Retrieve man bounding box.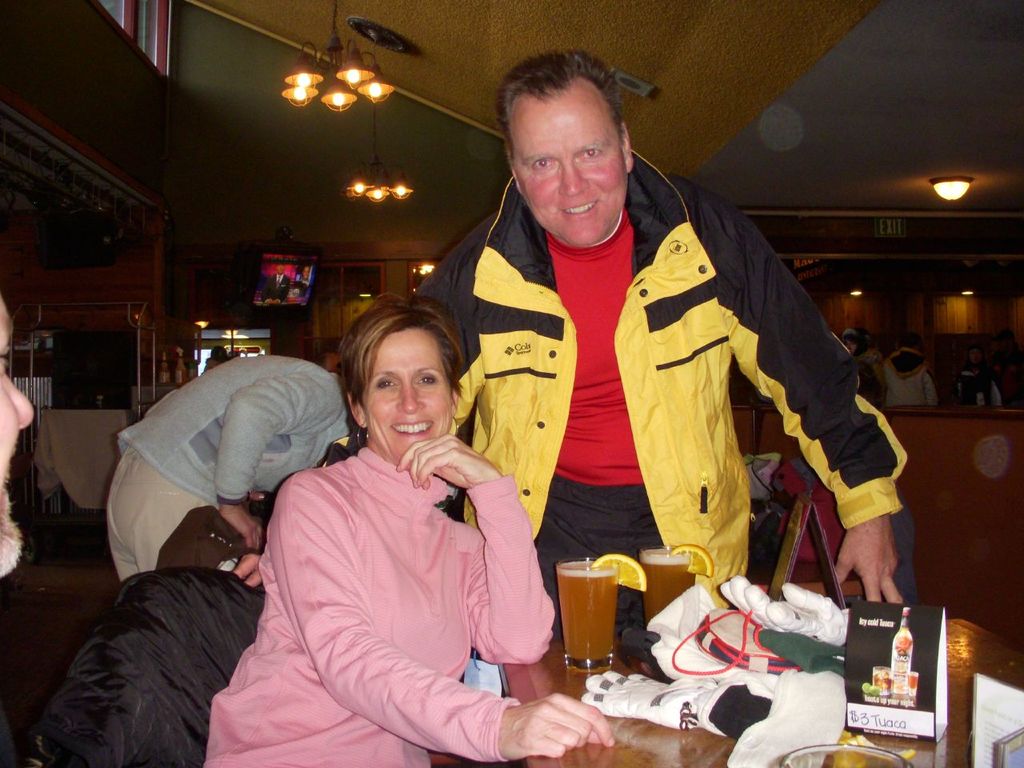
Bounding box: [839,325,861,355].
